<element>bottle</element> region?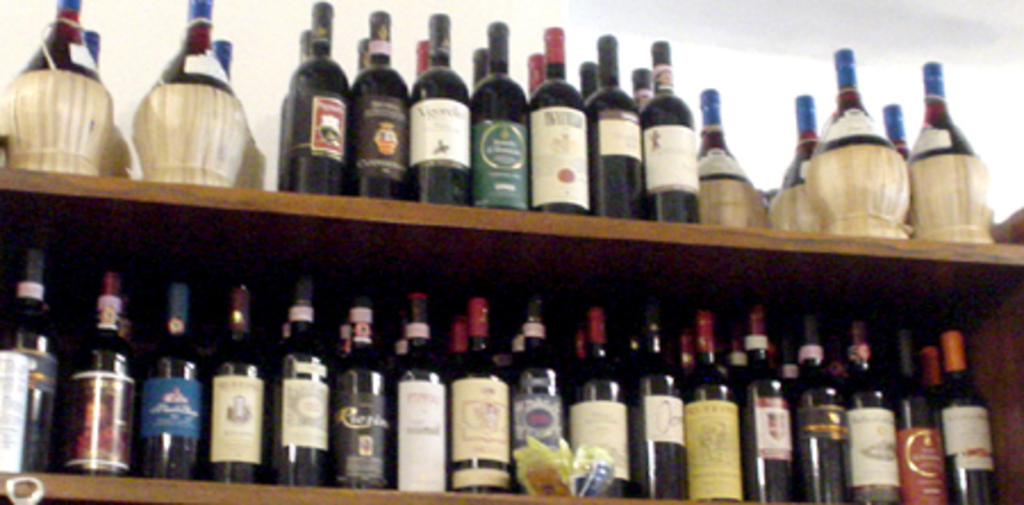
<box>576,59,598,102</box>
